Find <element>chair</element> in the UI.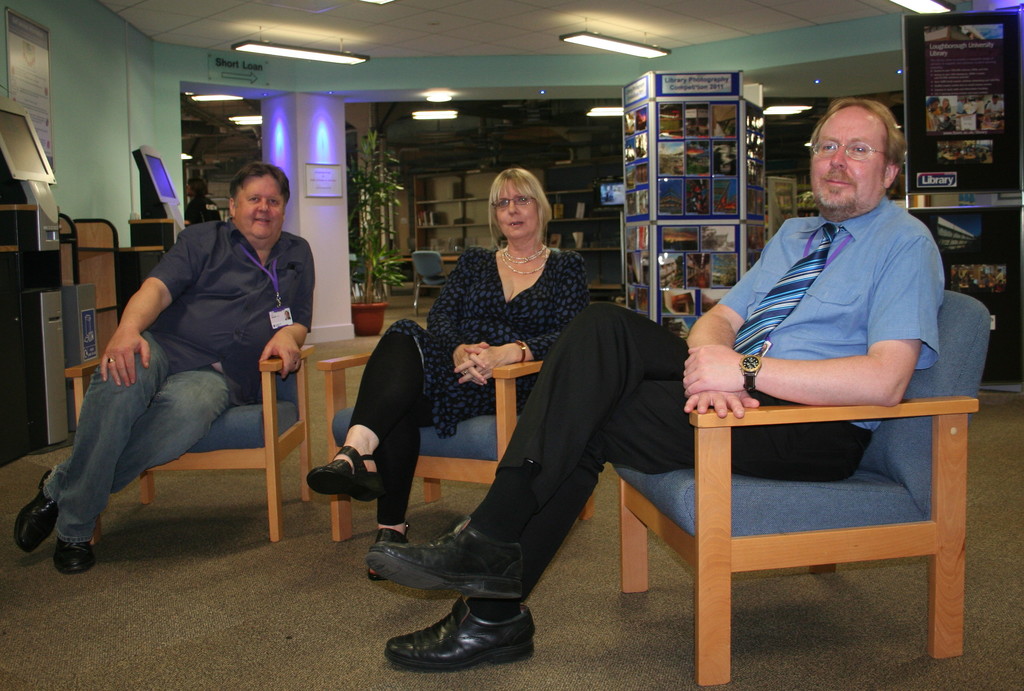
UI element at (x1=410, y1=249, x2=449, y2=319).
